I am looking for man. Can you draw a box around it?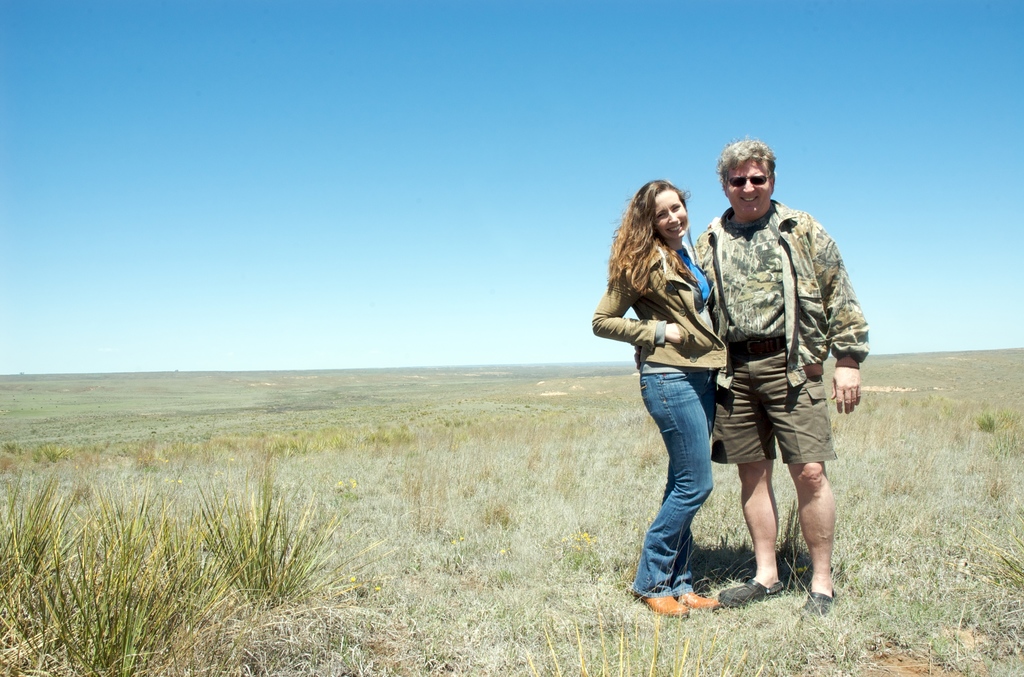
Sure, the bounding box is x1=682, y1=155, x2=851, y2=605.
